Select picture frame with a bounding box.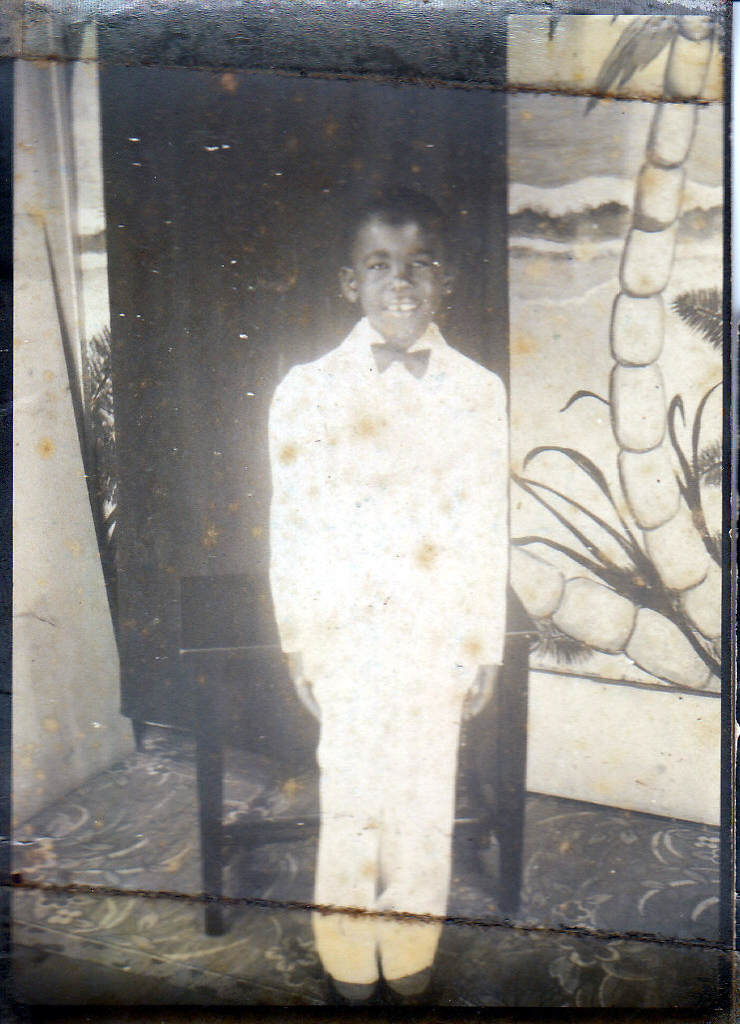
0,0,739,1023.
